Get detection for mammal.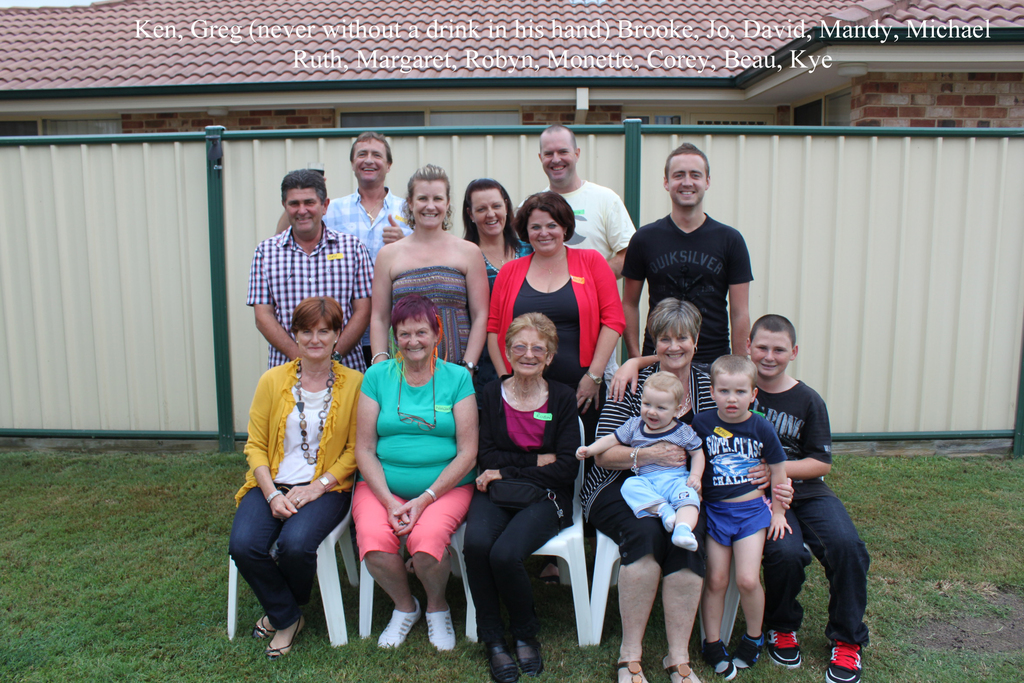
Detection: select_region(689, 355, 788, 677).
